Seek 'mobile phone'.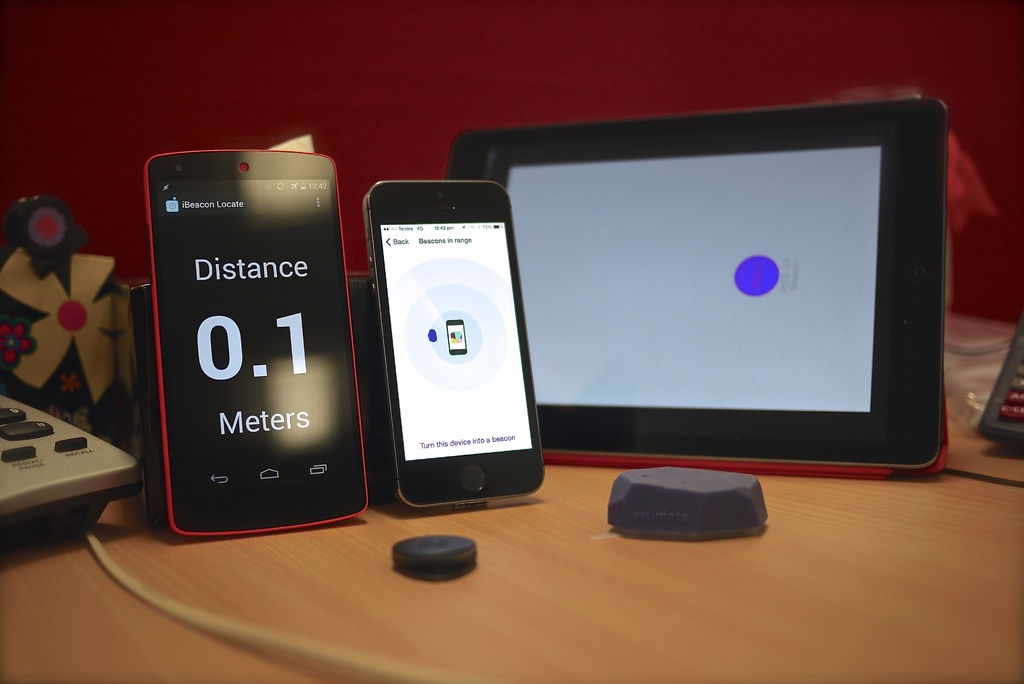
locate(358, 177, 545, 505).
